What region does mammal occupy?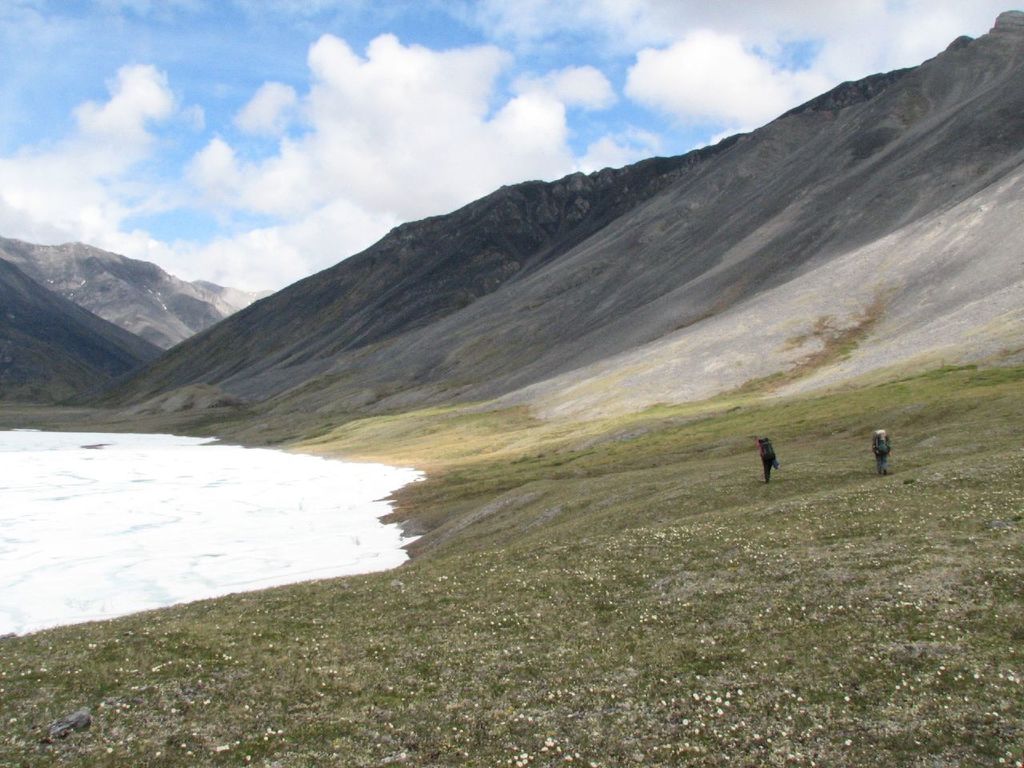
[757, 438, 777, 481].
